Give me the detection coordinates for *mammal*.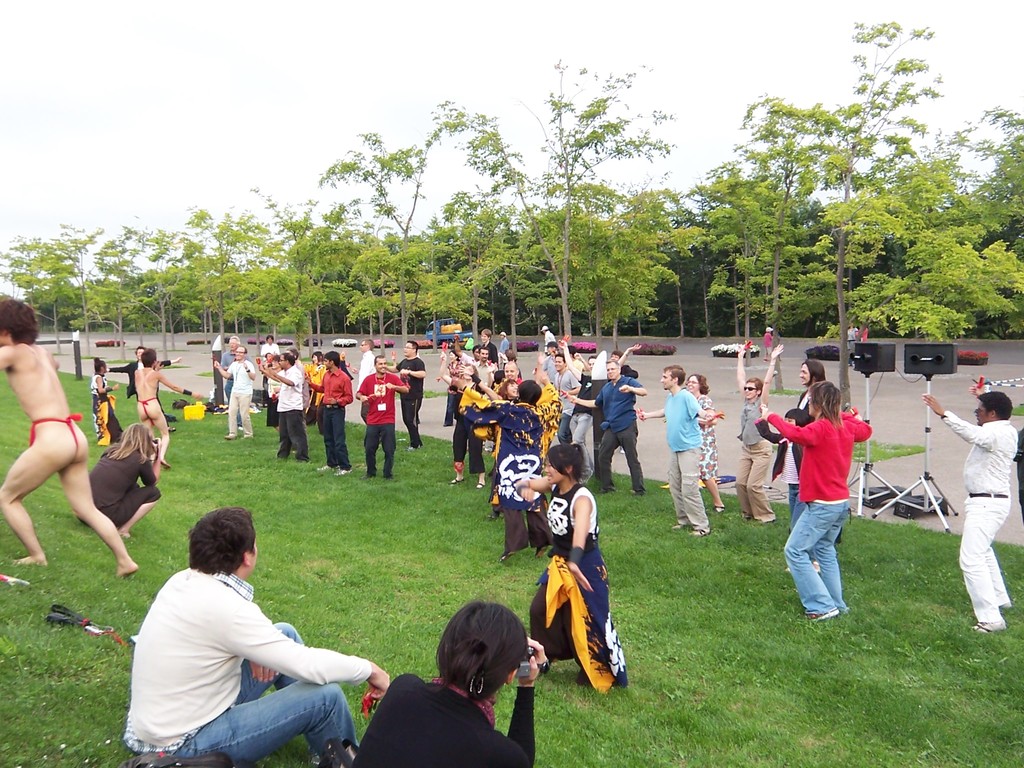
BBox(770, 384, 875, 632).
